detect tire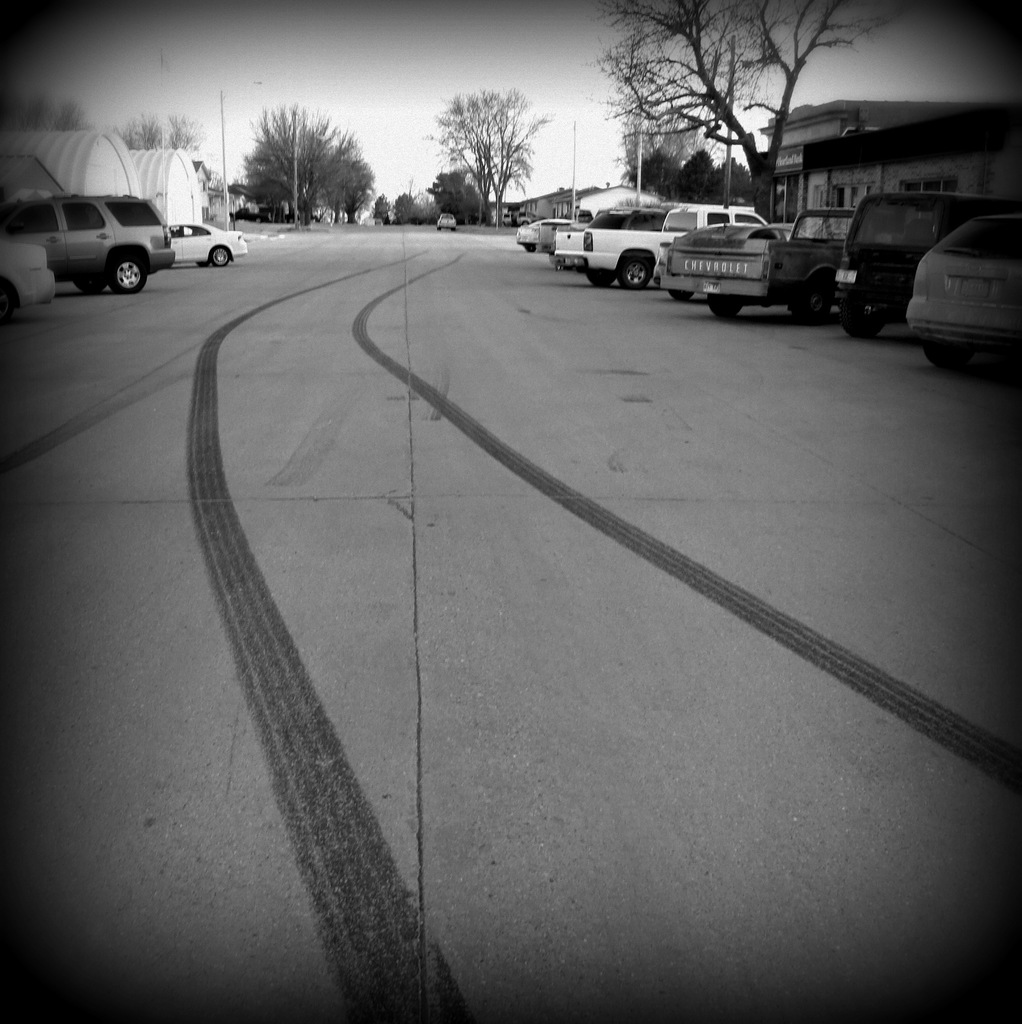
588:276:618:292
